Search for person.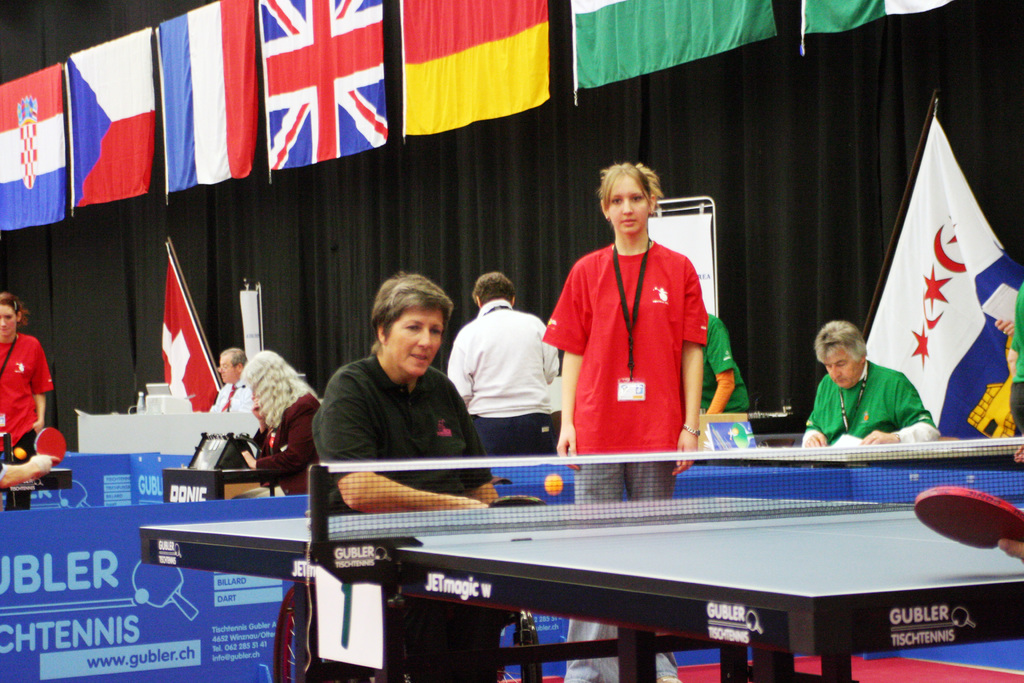
Found at 1007/283/1023/448.
